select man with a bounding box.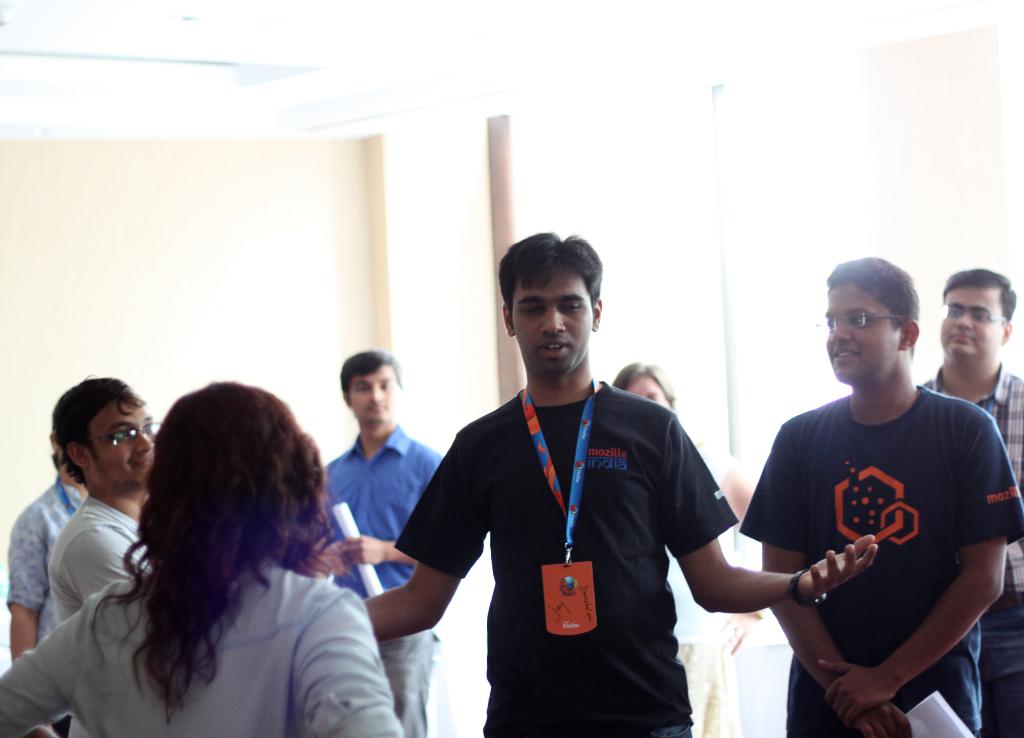
[737, 254, 1023, 737].
